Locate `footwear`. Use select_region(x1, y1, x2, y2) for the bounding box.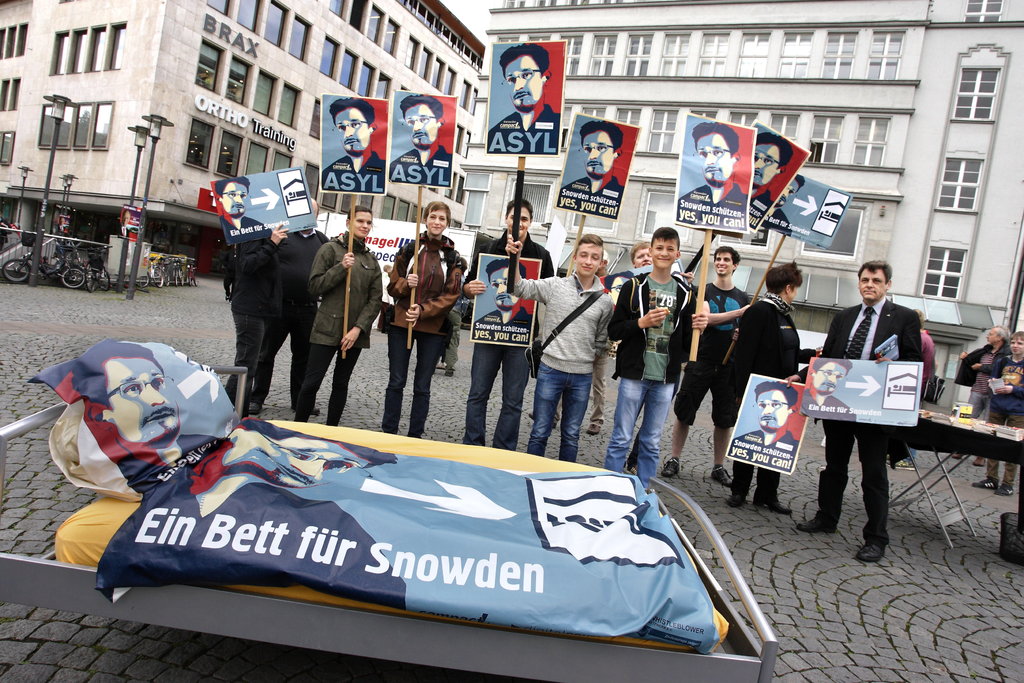
select_region(990, 481, 1014, 494).
